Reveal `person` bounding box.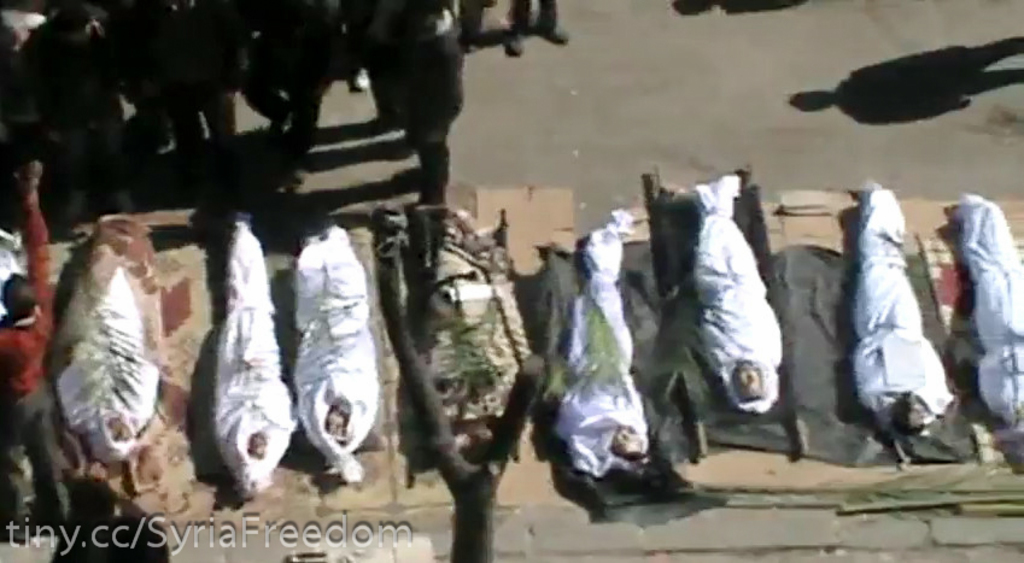
Revealed: <region>0, 156, 70, 532</region>.
